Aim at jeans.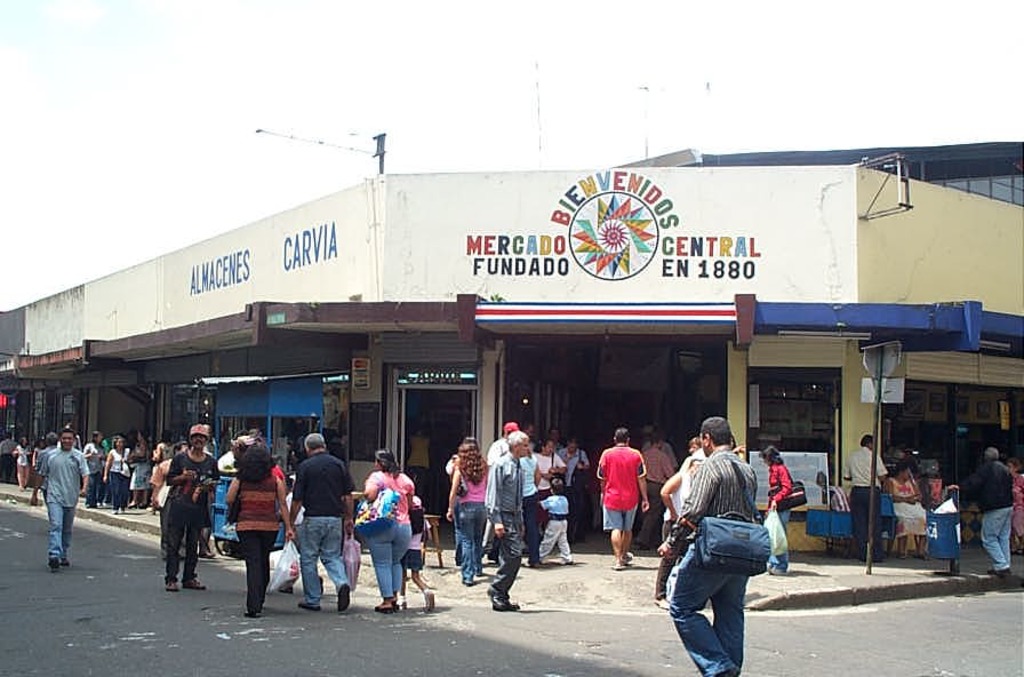
Aimed at 293:518:342:606.
